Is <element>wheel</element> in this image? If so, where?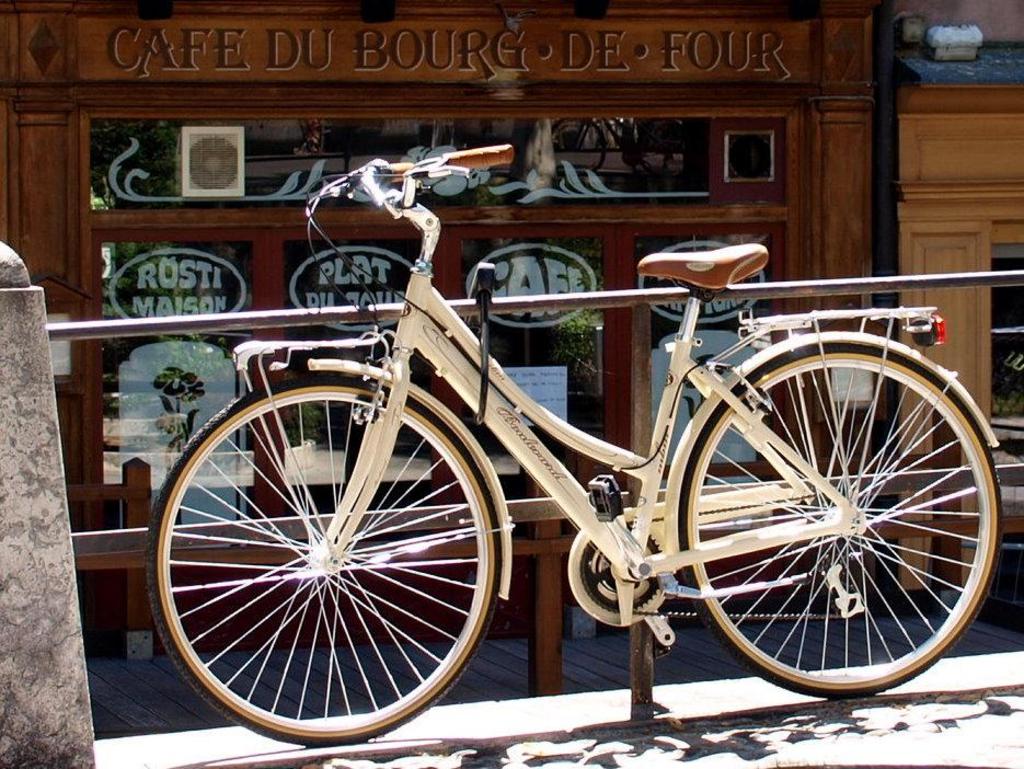
Yes, at crop(679, 347, 1005, 702).
